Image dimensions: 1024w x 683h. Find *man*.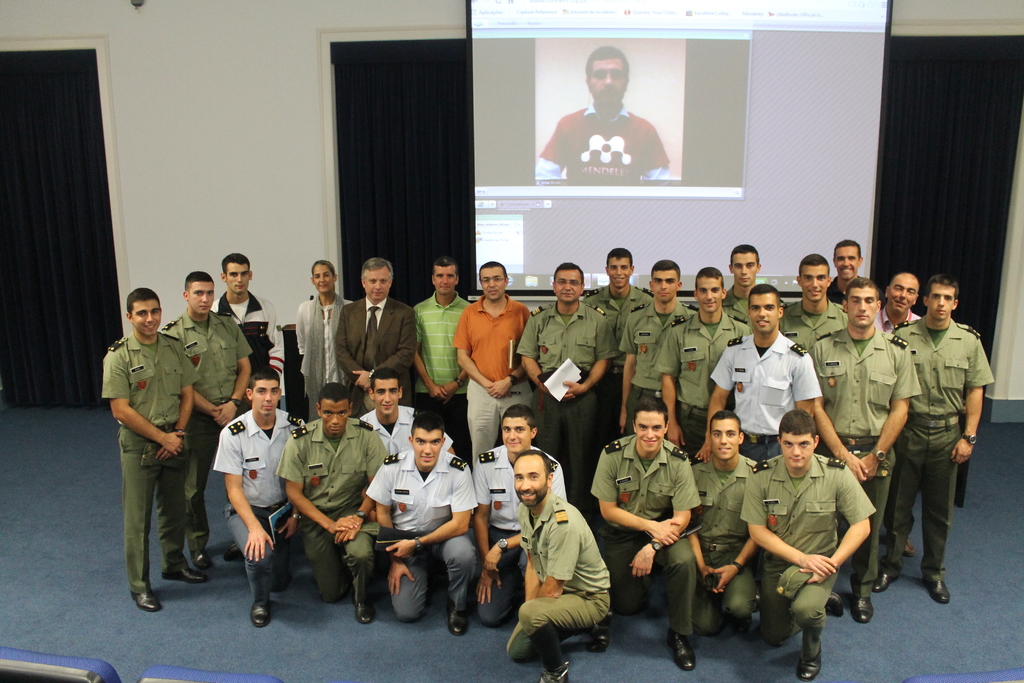
[x1=349, y1=365, x2=412, y2=457].
